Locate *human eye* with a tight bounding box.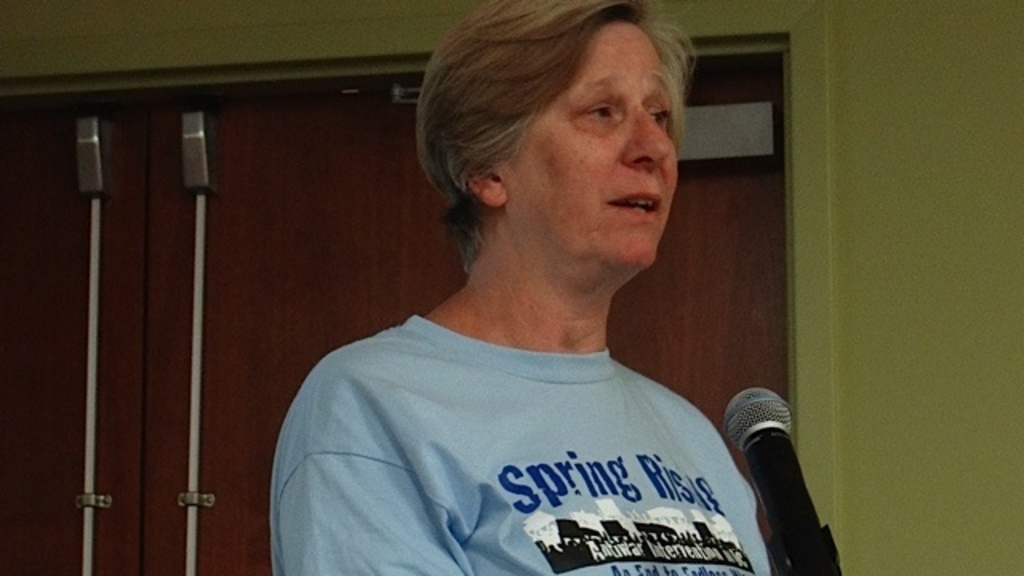
bbox=[646, 98, 675, 136].
